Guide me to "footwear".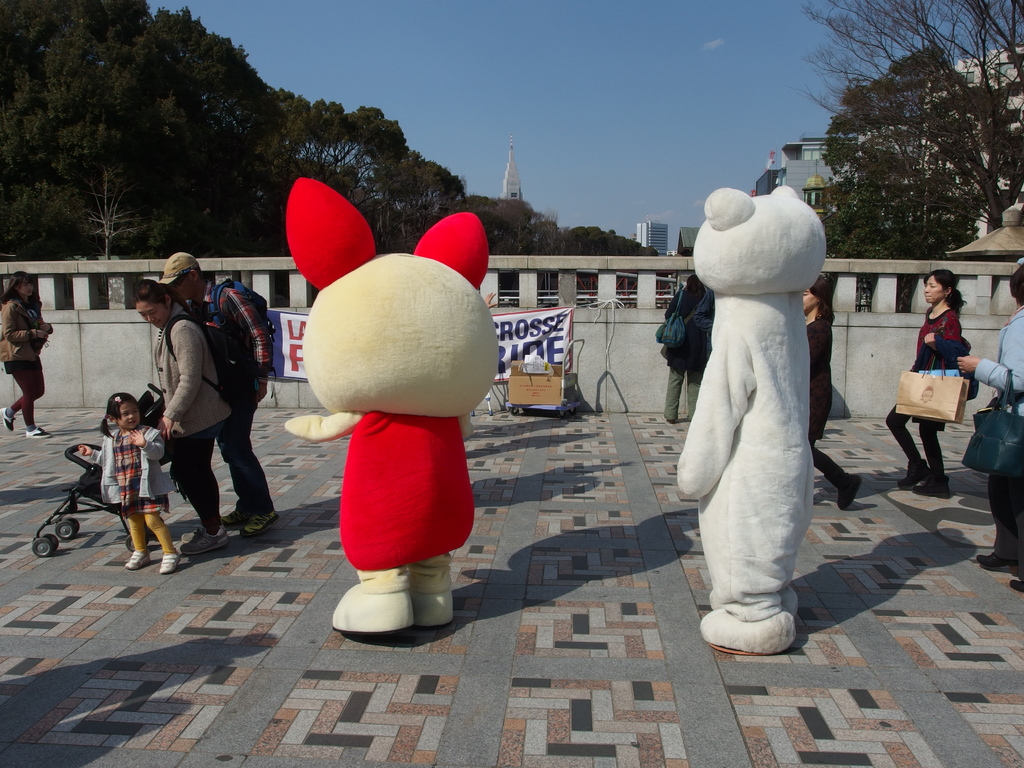
Guidance: l=410, t=590, r=454, b=627.
